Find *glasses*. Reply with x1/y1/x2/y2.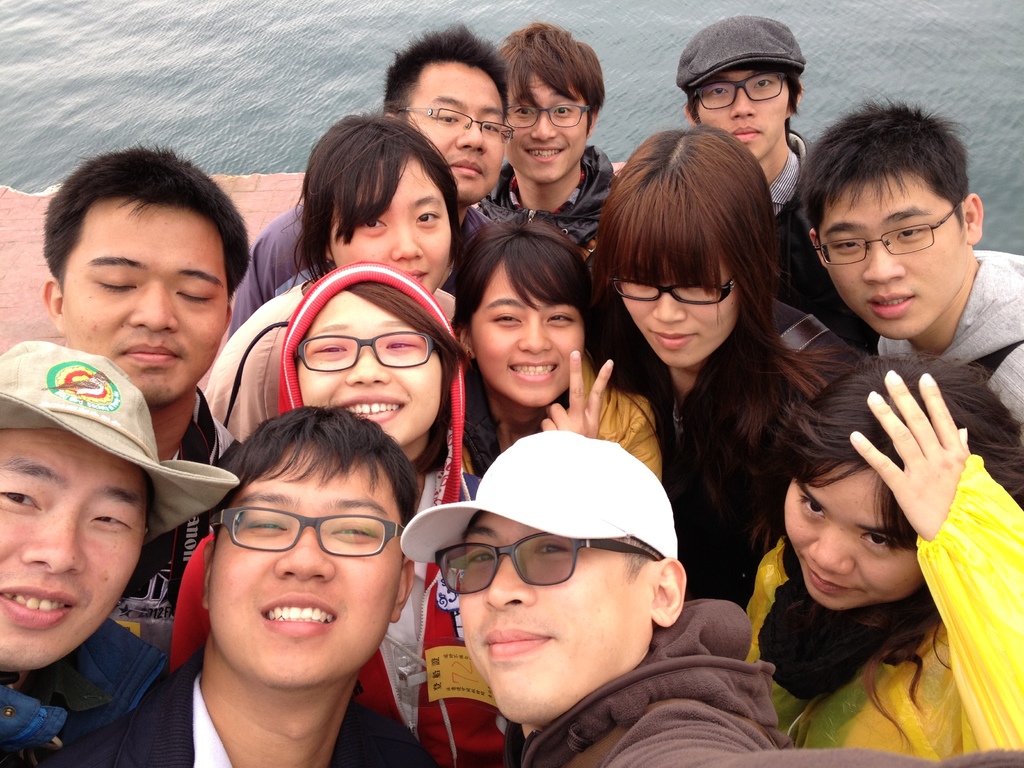
398/104/513/143.
